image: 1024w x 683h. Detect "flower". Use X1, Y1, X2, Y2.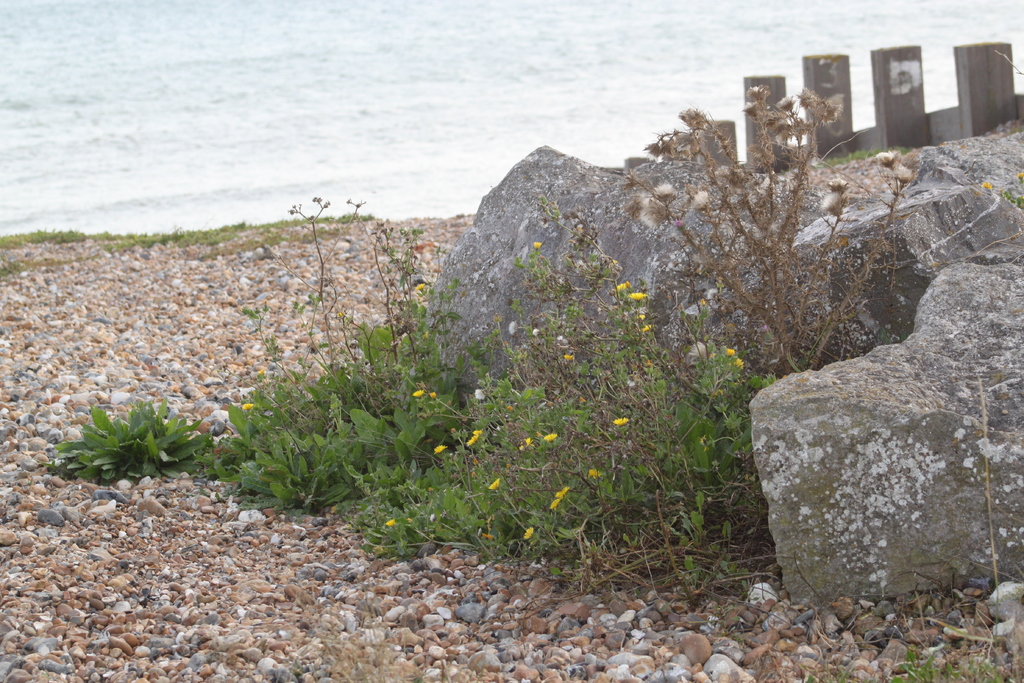
692, 194, 714, 212.
